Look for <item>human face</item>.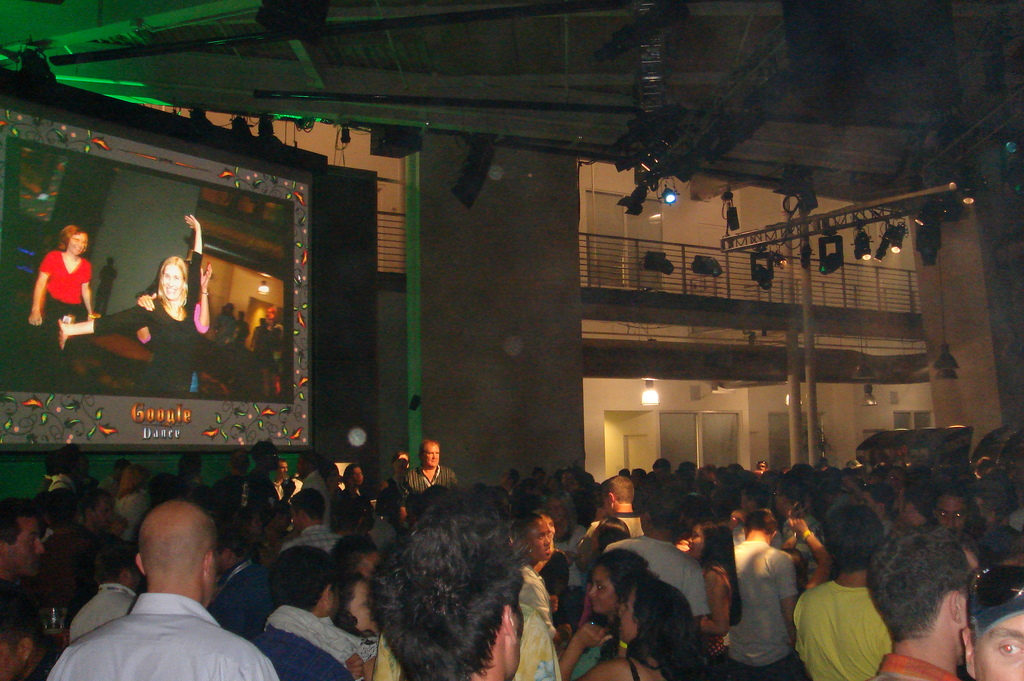
Found: [619, 592, 640, 643].
